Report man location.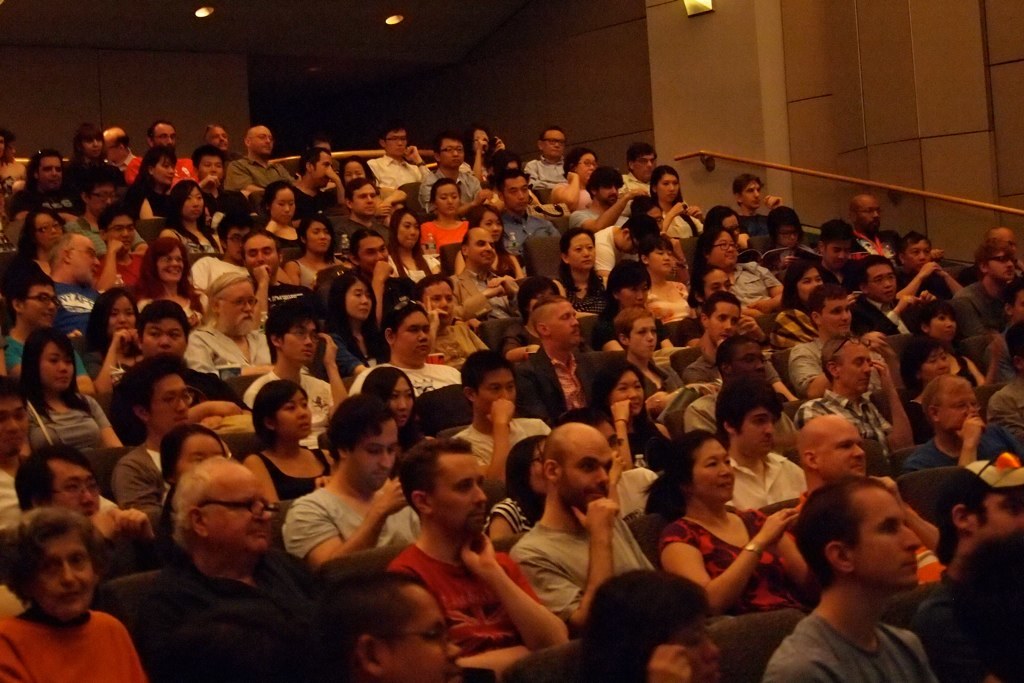
Report: {"x1": 711, "y1": 376, "x2": 820, "y2": 520}.
